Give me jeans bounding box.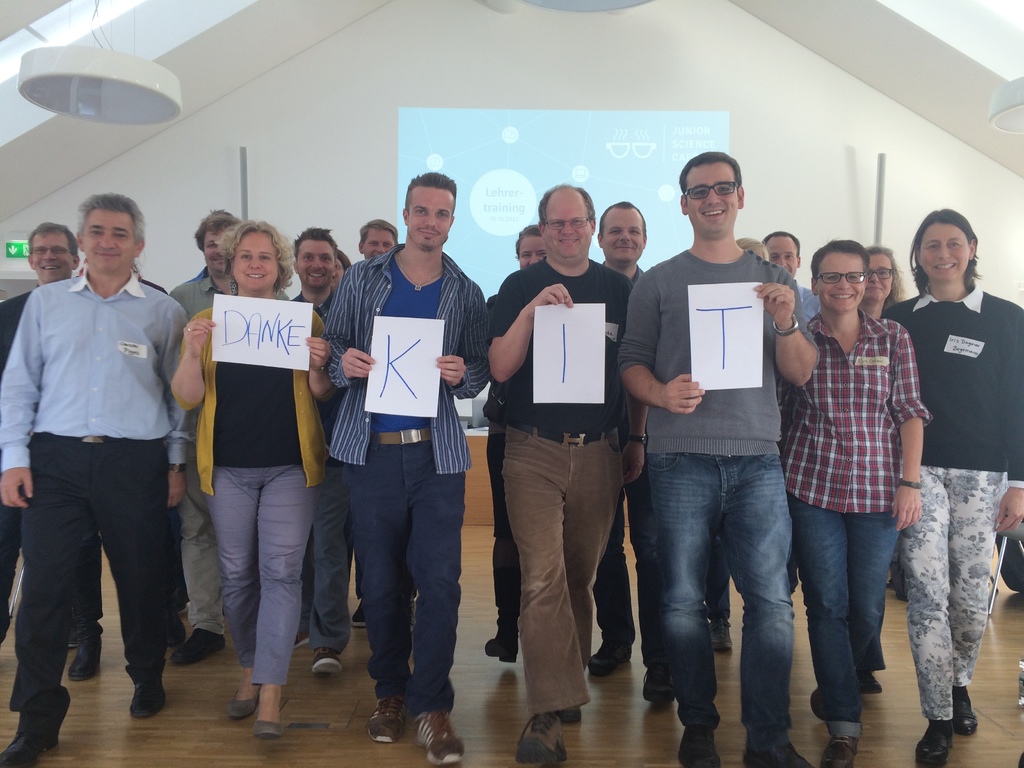
346, 422, 471, 719.
